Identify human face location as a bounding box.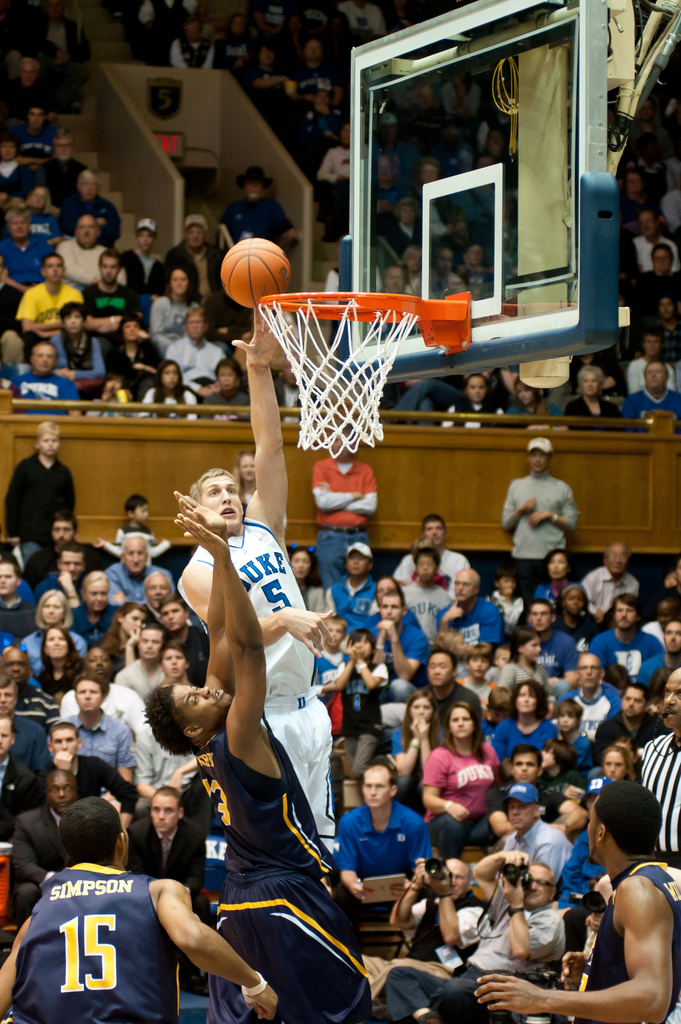
<bbox>351, 634, 372, 657</bbox>.
